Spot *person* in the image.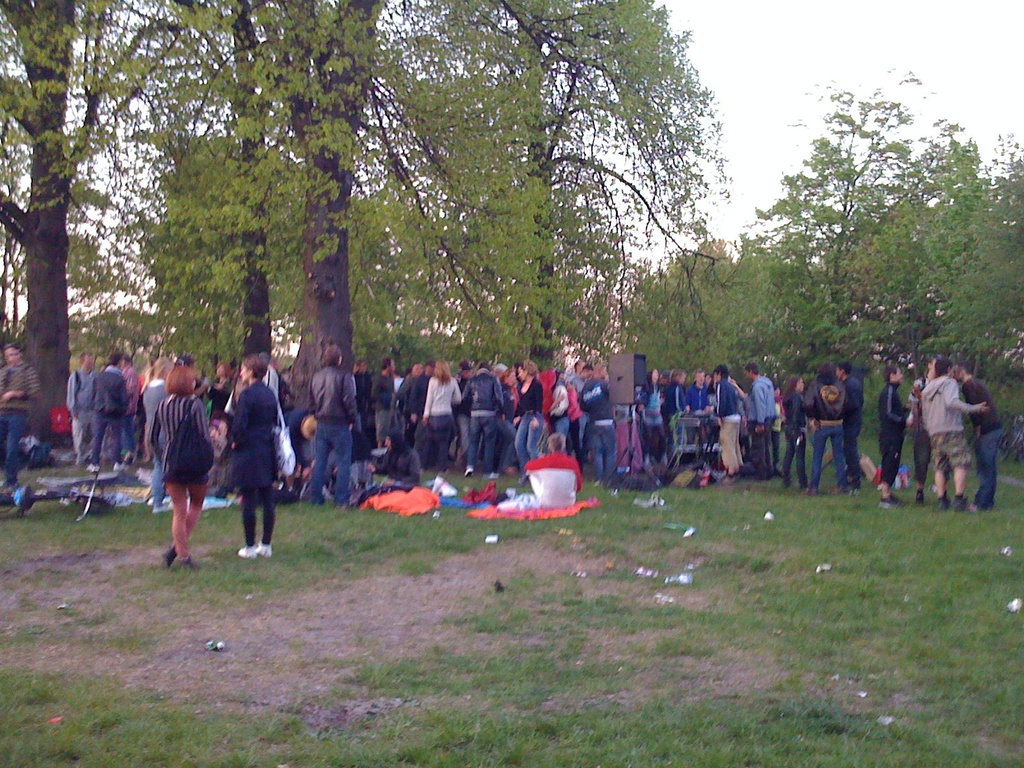
*person* found at {"x1": 422, "y1": 360, "x2": 454, "y2": 472}.
